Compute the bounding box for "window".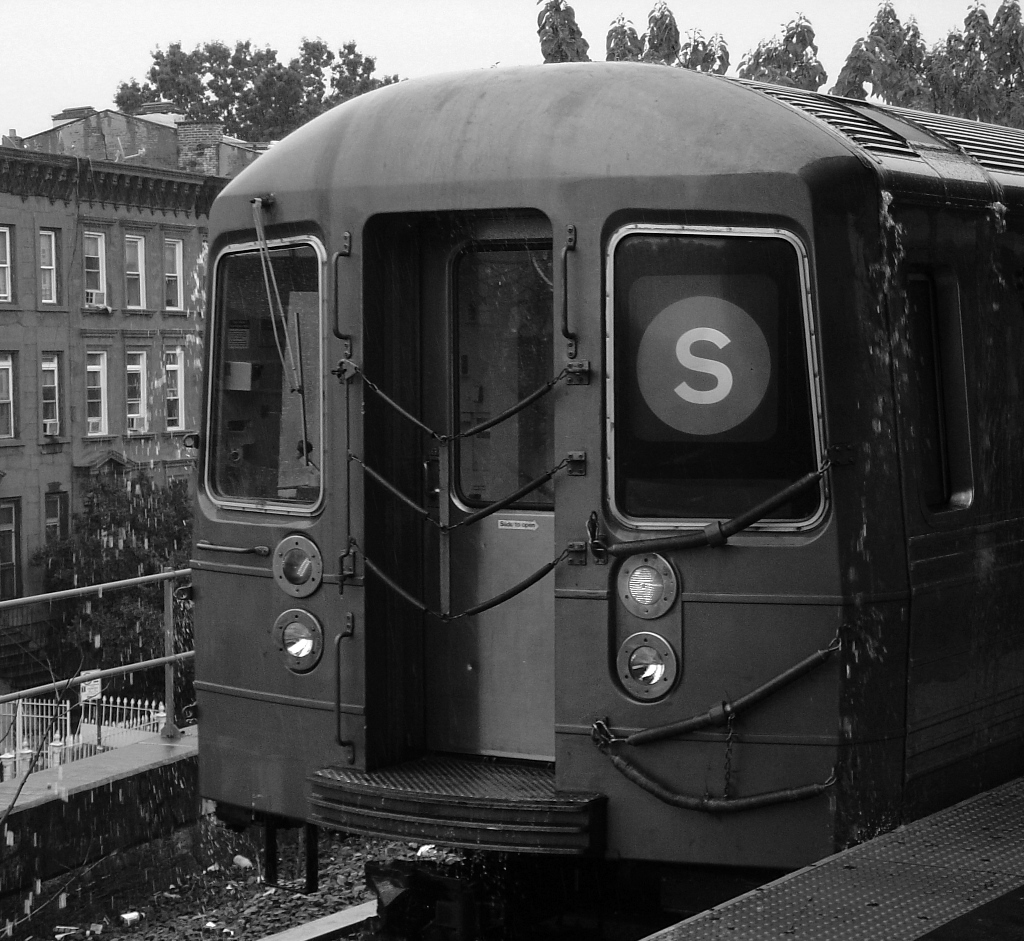
87:356:109:441.
